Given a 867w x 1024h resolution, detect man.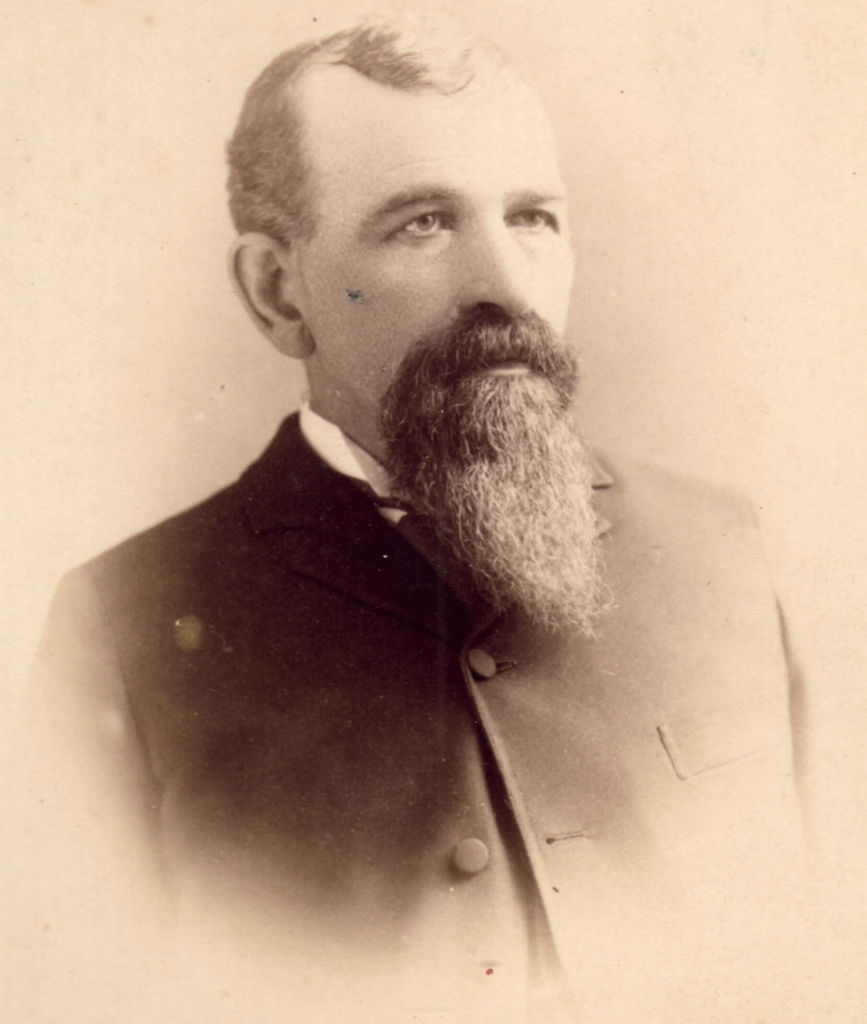
rect(47, 0, 801, 958).
